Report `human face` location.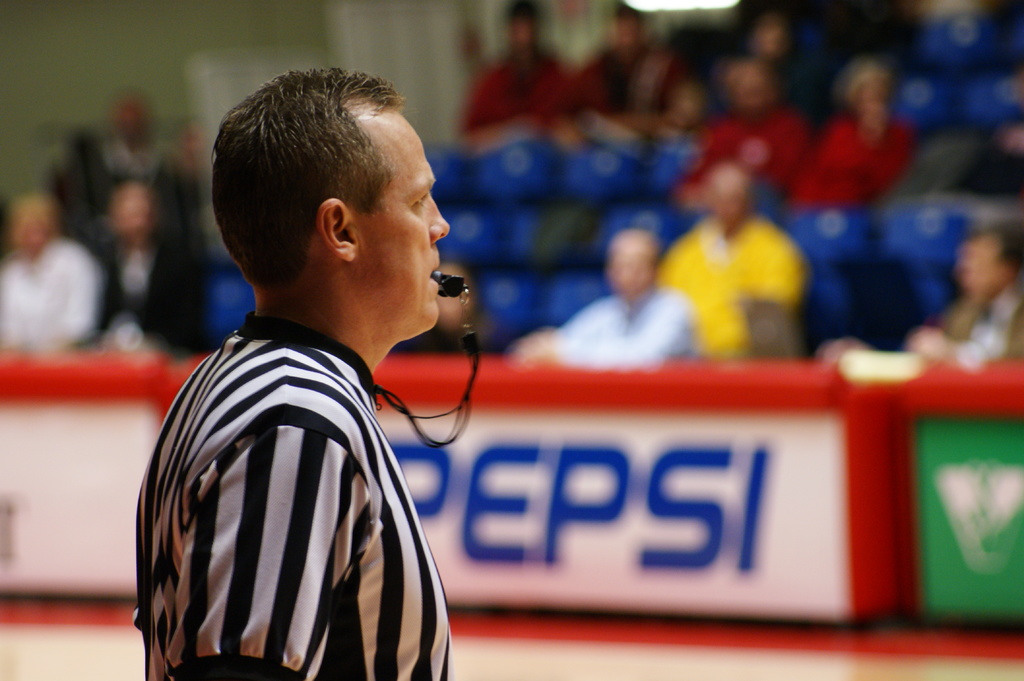
Report: bbox=[116, 106, 147, 145].
